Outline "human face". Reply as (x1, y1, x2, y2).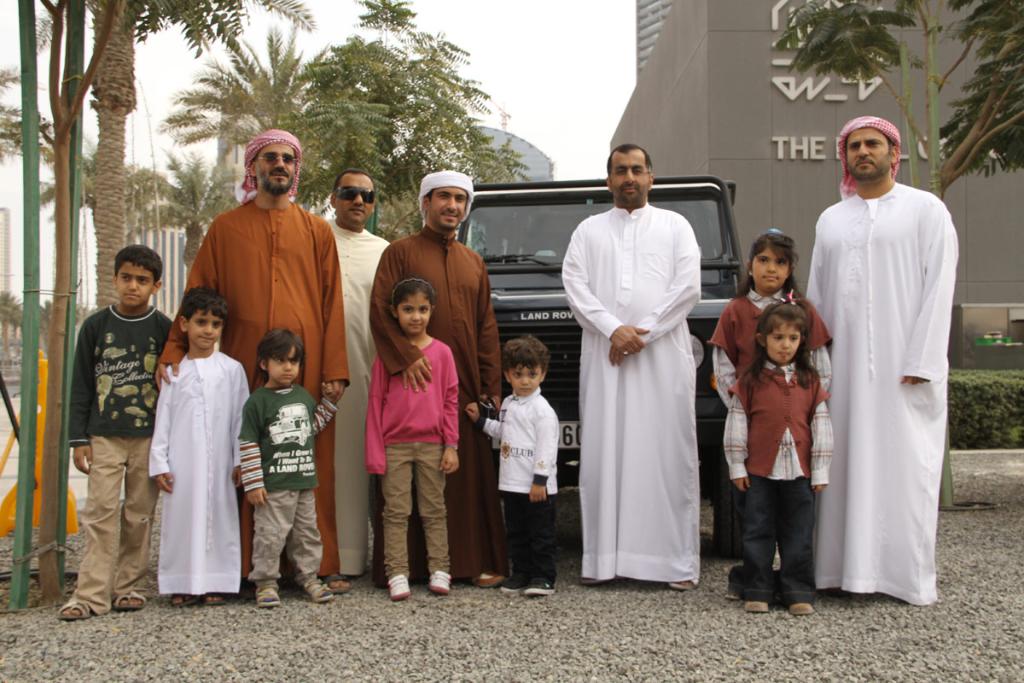
(253, 141, 292, 193).
